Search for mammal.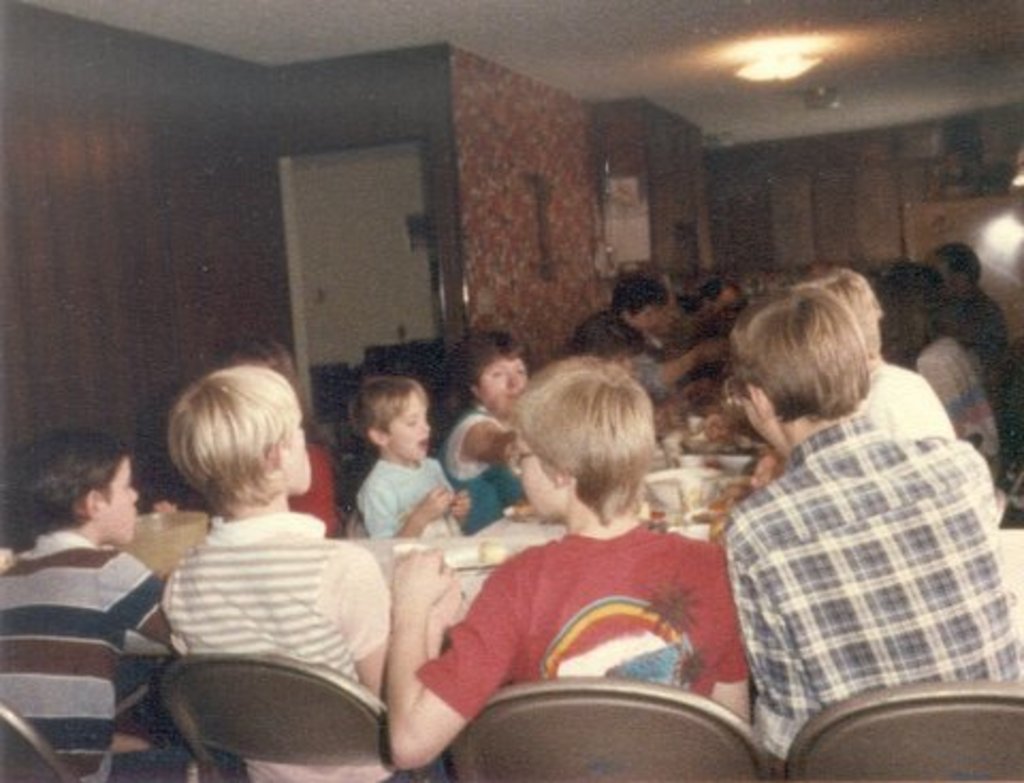
Found at rect(160, 367, 386, 781).
